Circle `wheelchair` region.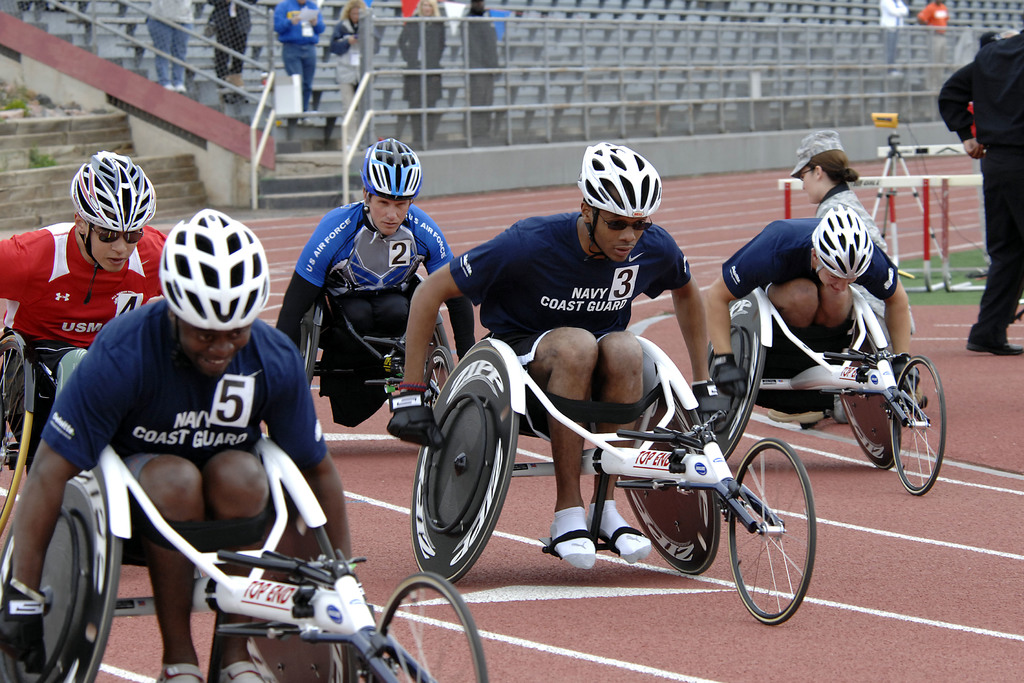
Region: (418, 242, 810, 605).
